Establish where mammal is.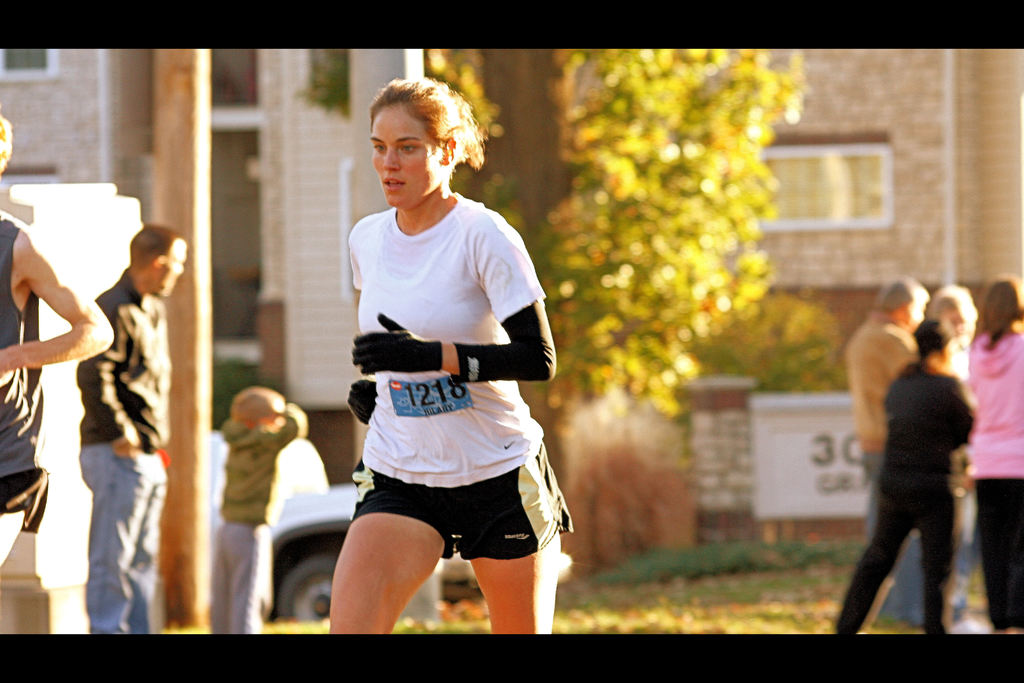
Established at left=2, top=115, right=113, bottom=567.
